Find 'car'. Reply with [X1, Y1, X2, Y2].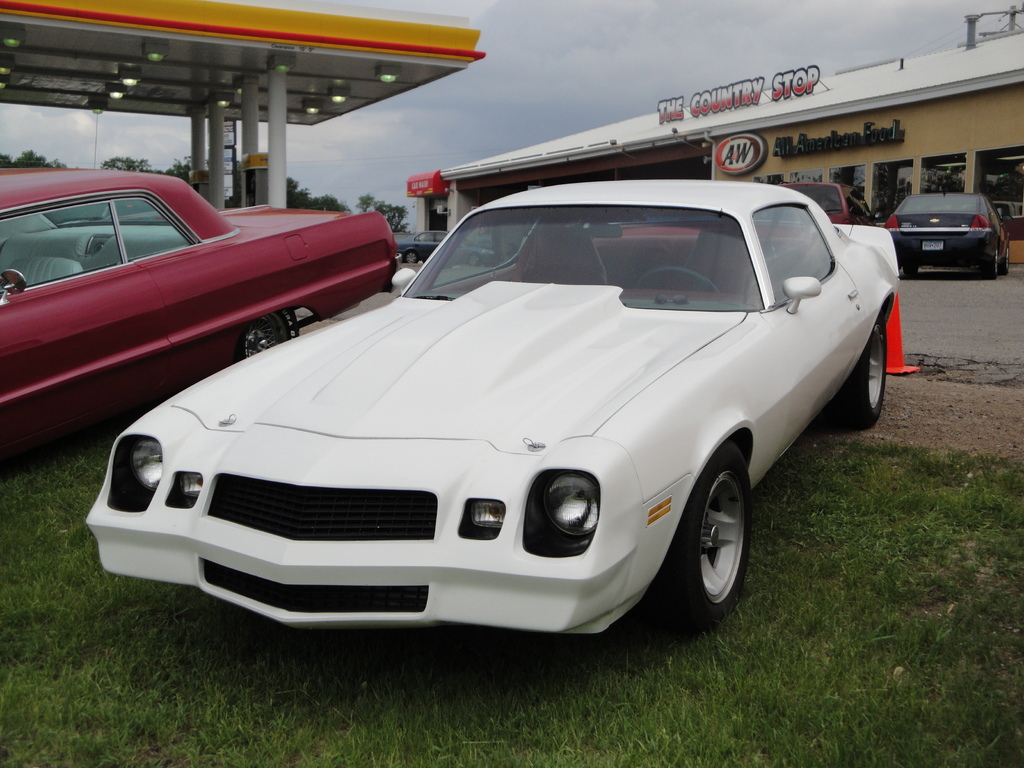
[784, 180, 874, 223].
